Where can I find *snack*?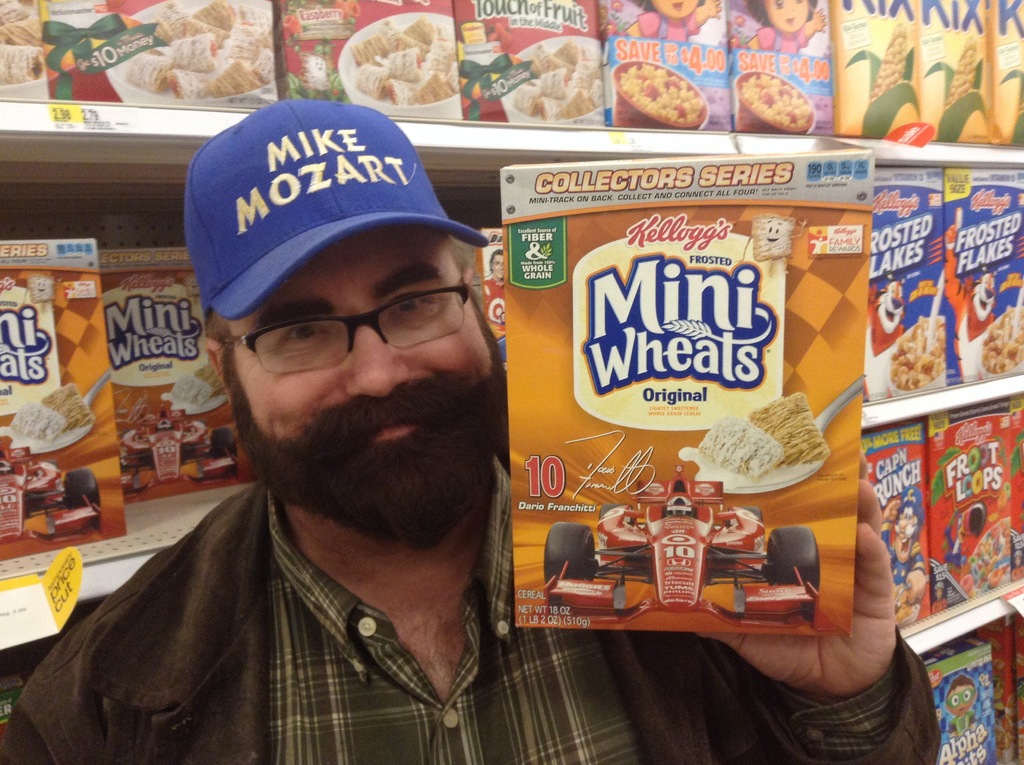
You can find it at select_region(669, 391, 847, 498).
